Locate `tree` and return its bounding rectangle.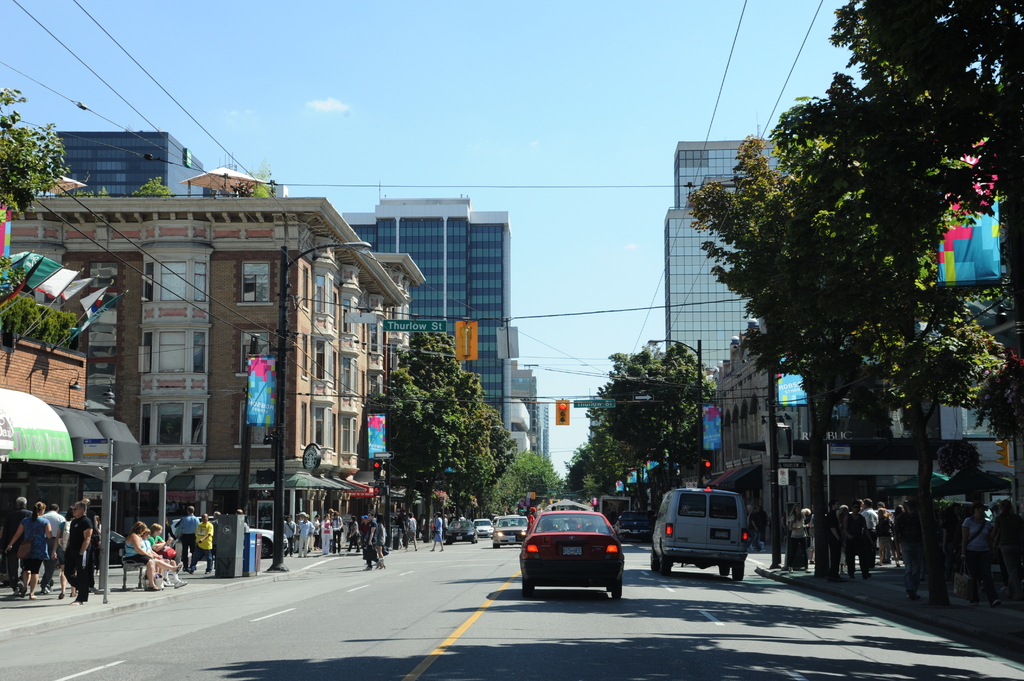
(x1=362, y1=328, x2=514, y2=540).
